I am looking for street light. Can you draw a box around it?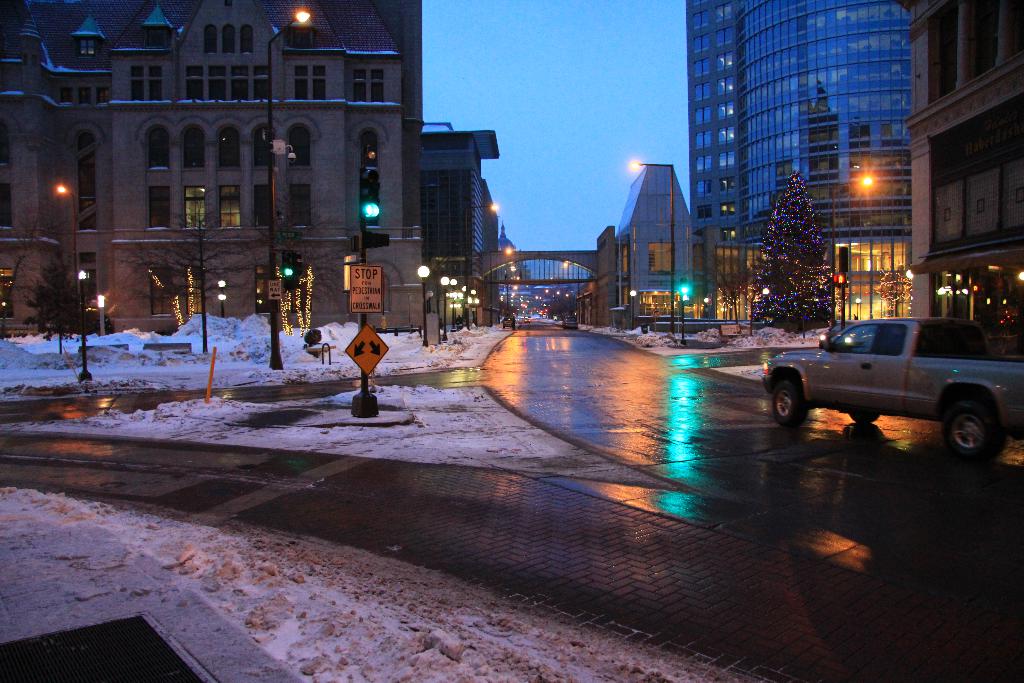
Sure, the bounding box is (417,265,429,347).
